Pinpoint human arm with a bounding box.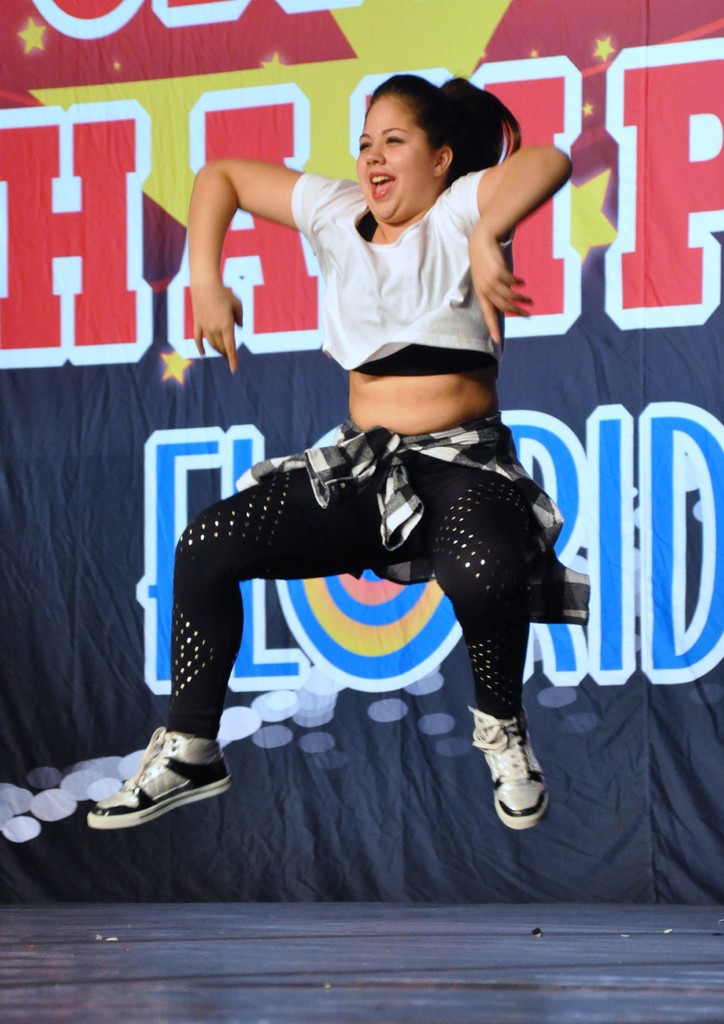
{"x1": 186, "y1": 160, "x2": 346, "y2": 374}.
